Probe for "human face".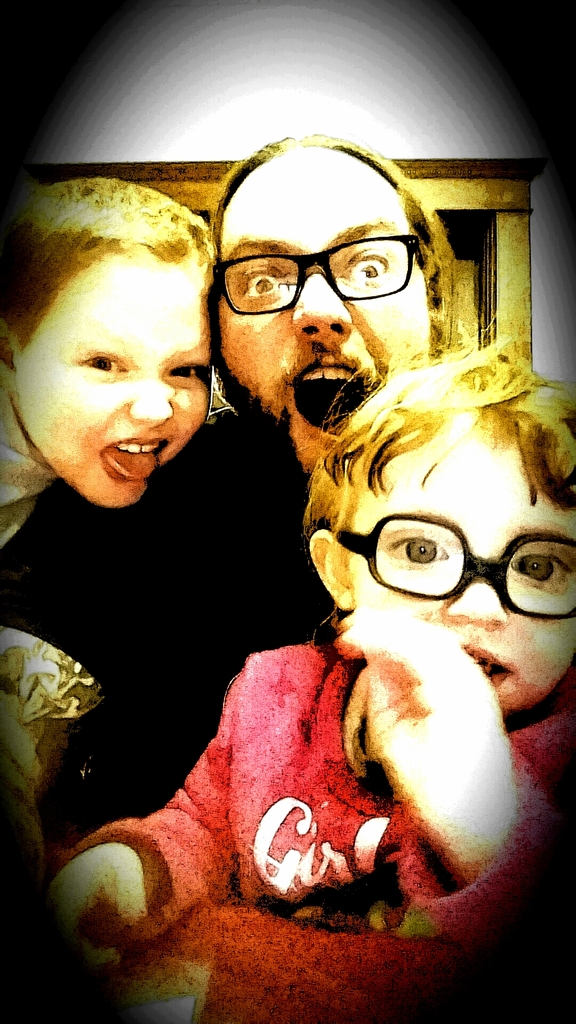
Probe result: locate(349, 449, 575, 714).
